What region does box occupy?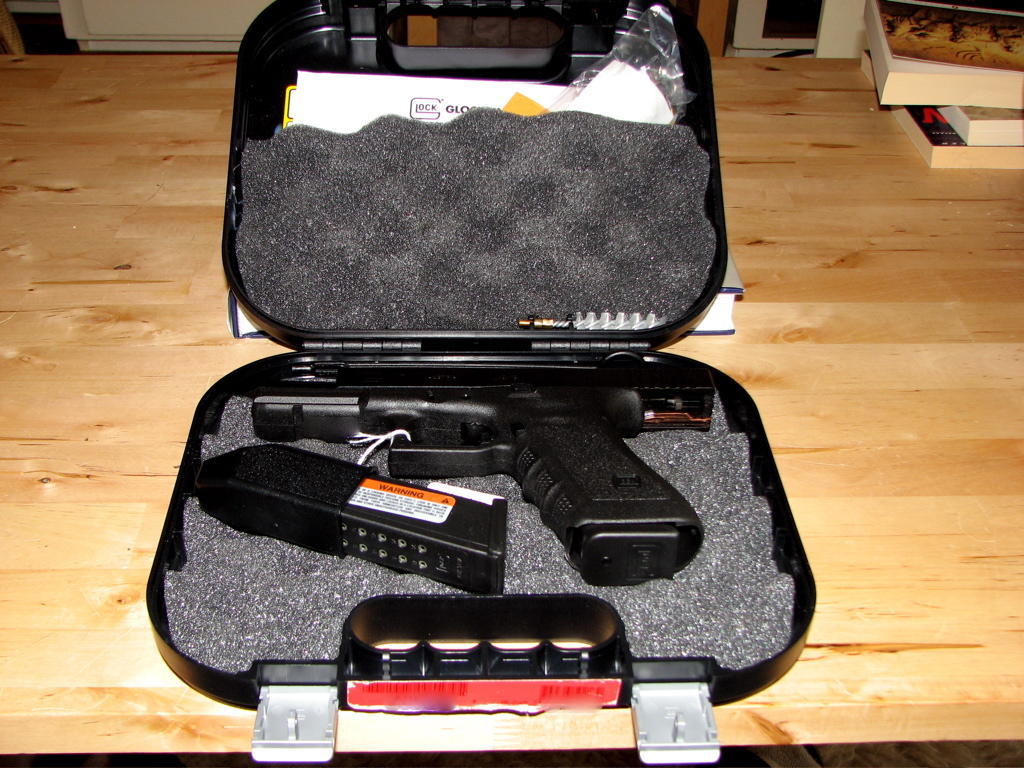
x1=939, y1=106, x2=1023, y2=146.
